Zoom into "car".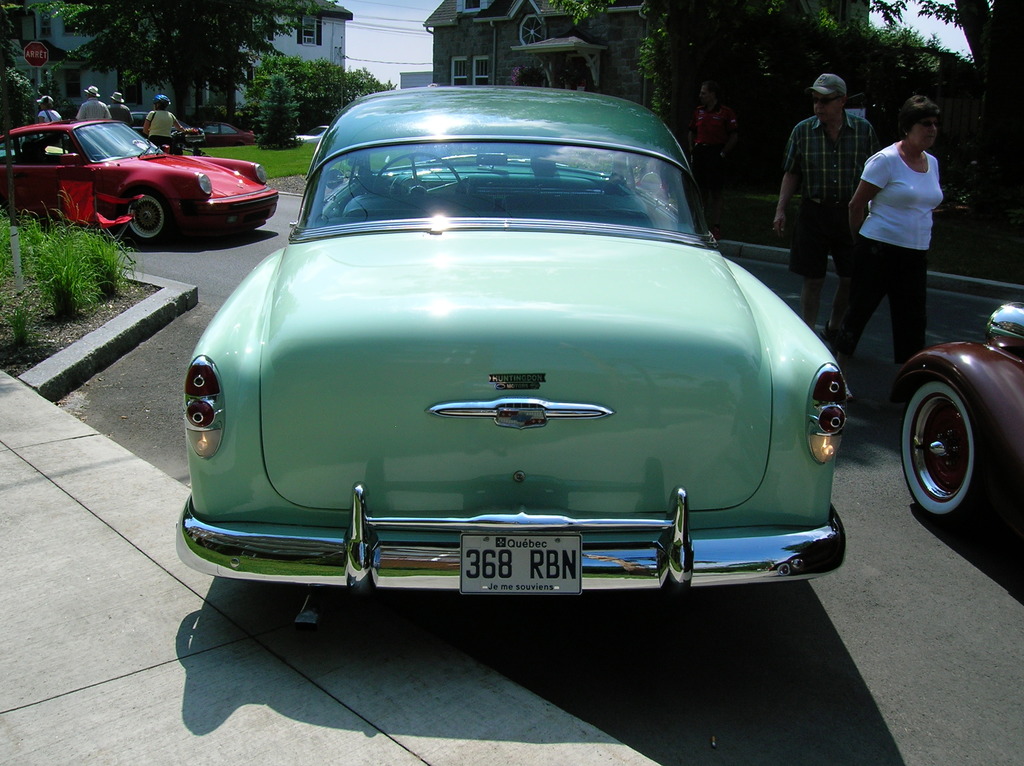
Zoom target: 893/299/1023/527.
